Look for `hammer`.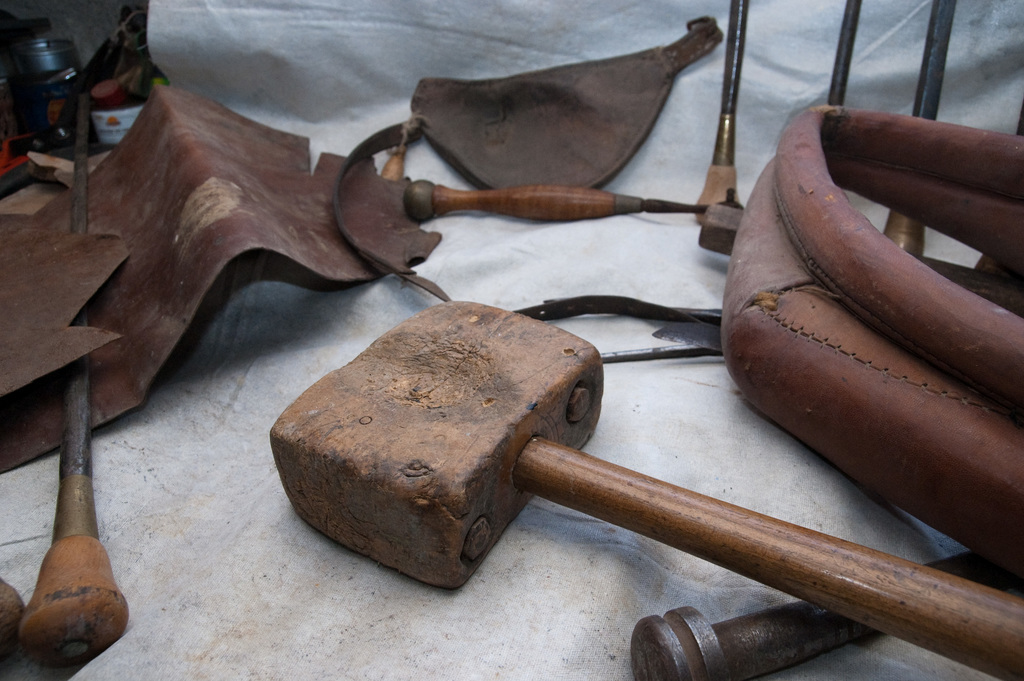
Found: rect(266, 297, 1023, 677).
